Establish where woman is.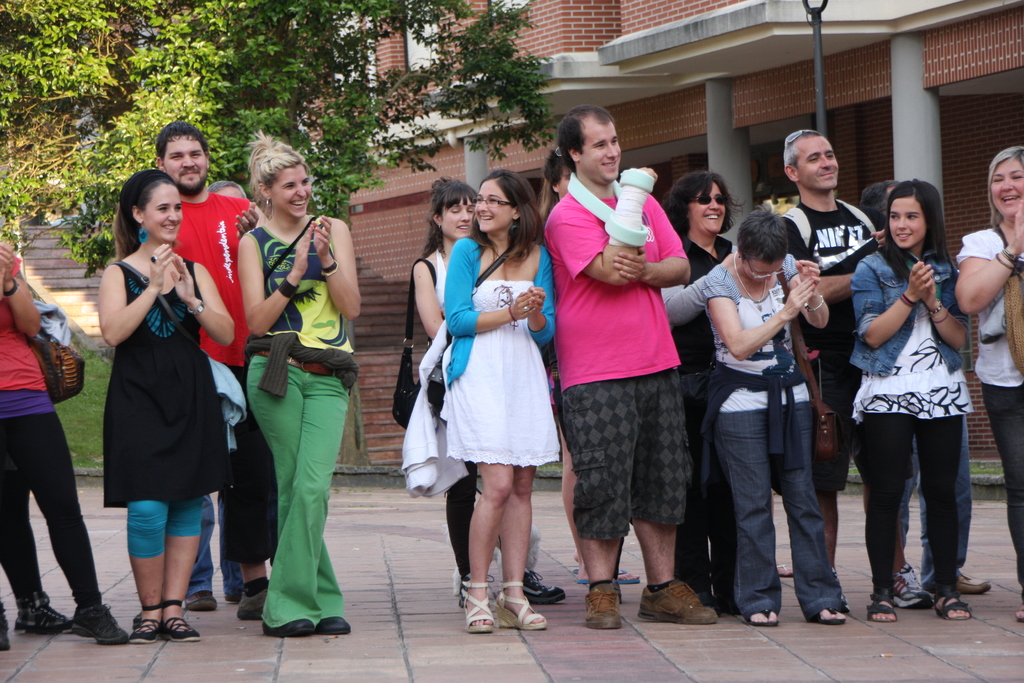
Established at bbox=[406, 173, 563, 608].
